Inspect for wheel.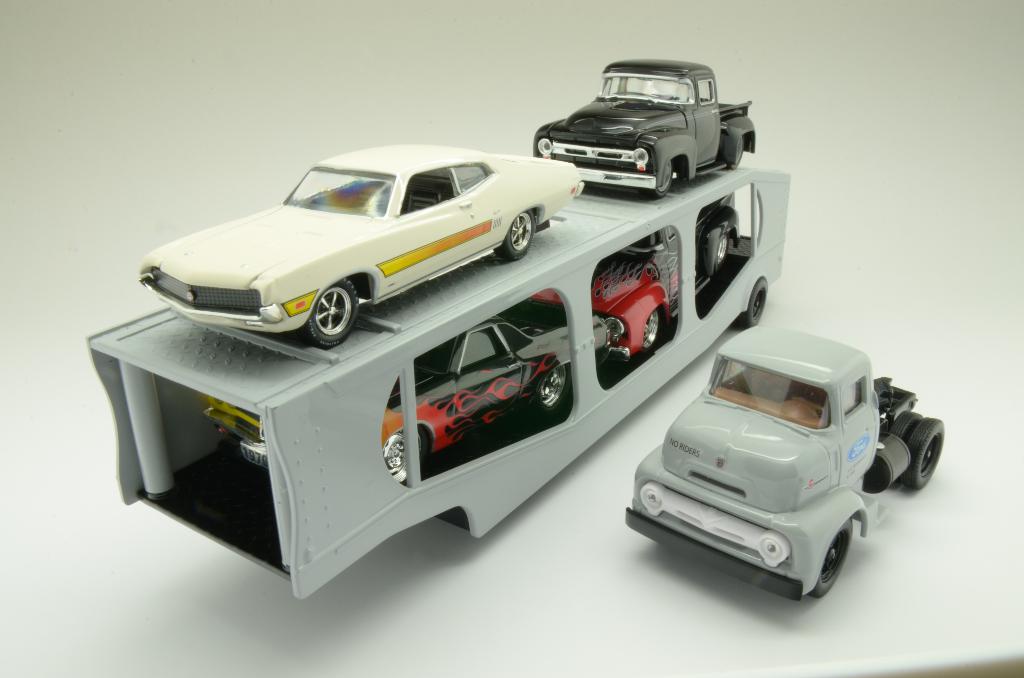
Inspection: (x1=304, y1=278, x2=362, y2=349).
